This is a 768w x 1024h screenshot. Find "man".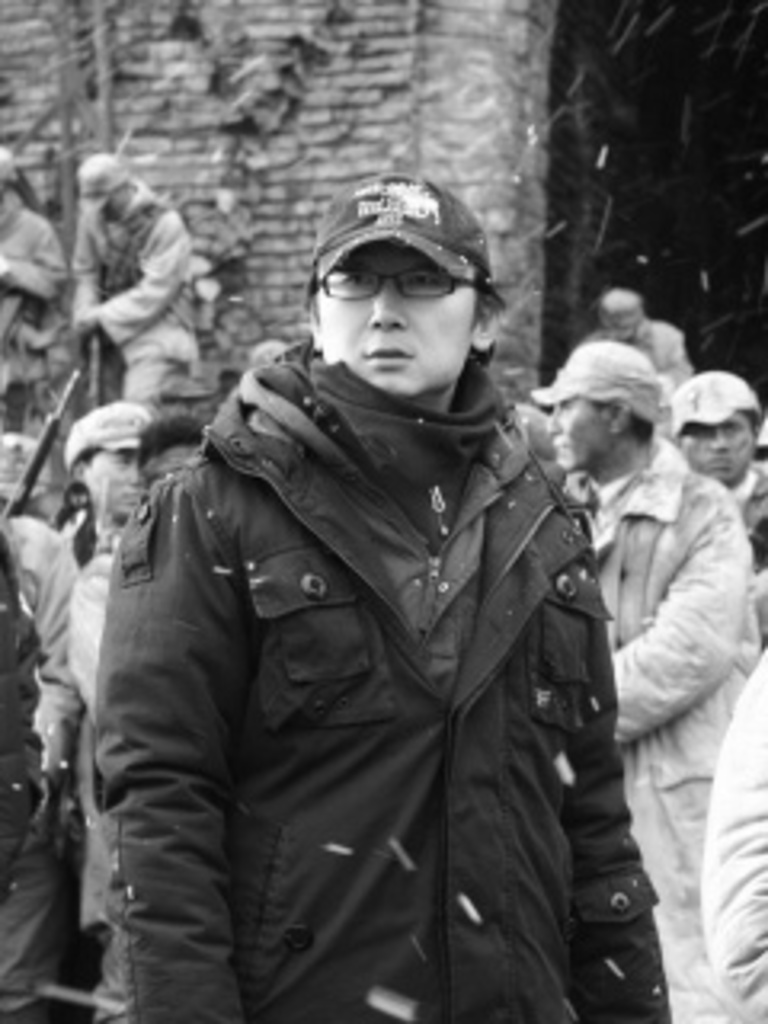
Bounding box: left=550, top=314, right=758, bottom=989.
